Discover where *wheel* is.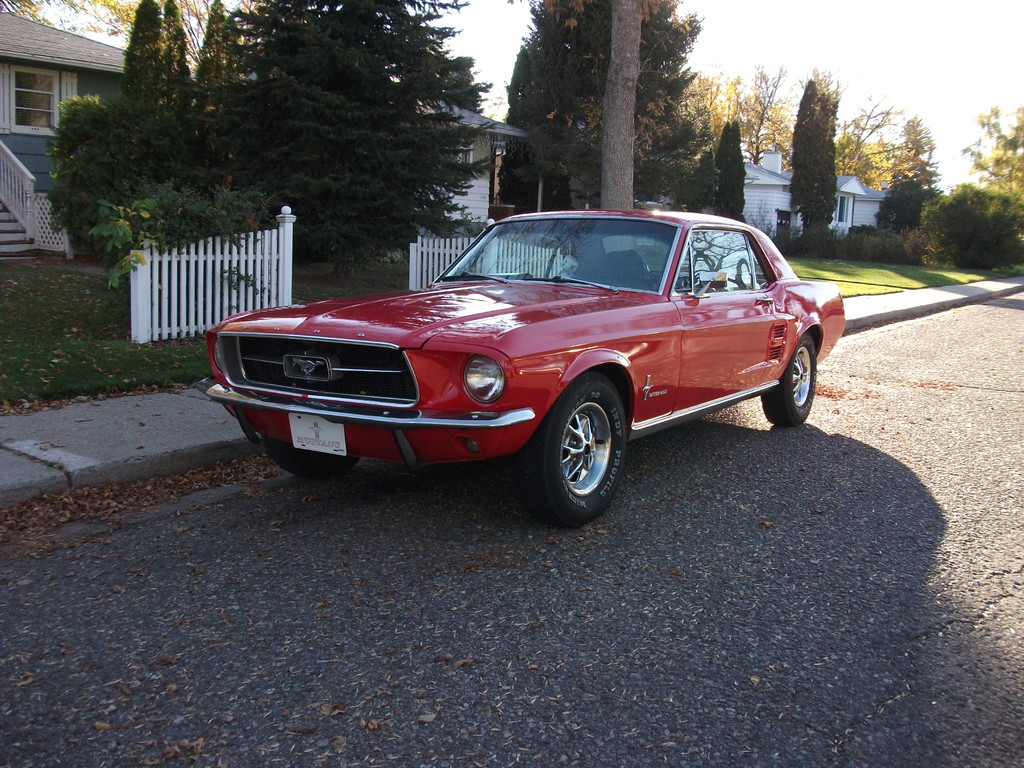
Discovered at {"x1": 605, "y1": 268, "x2": 660, "y2": 289}.
